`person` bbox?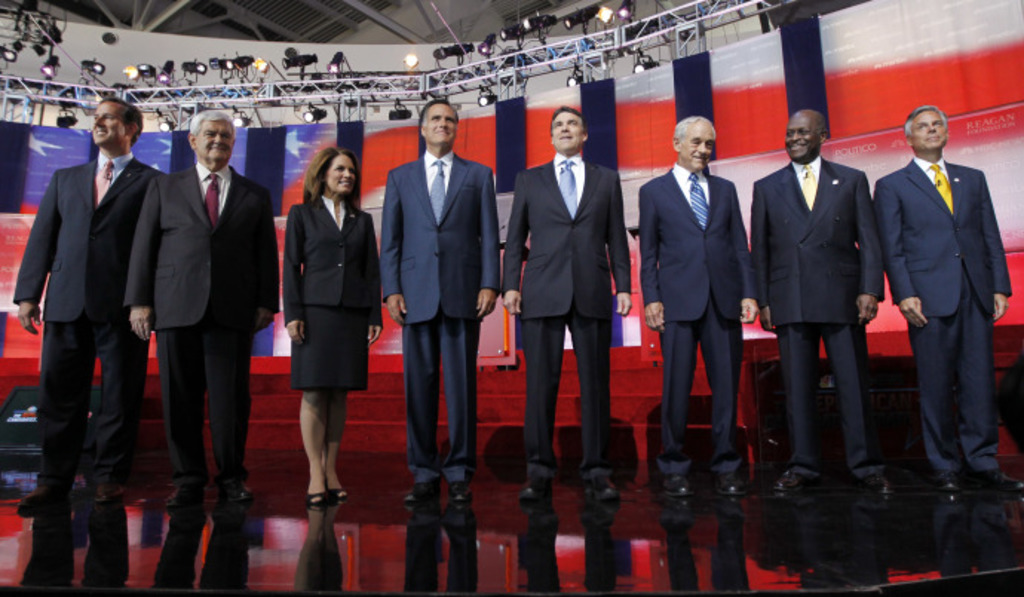
117:105:289:508
